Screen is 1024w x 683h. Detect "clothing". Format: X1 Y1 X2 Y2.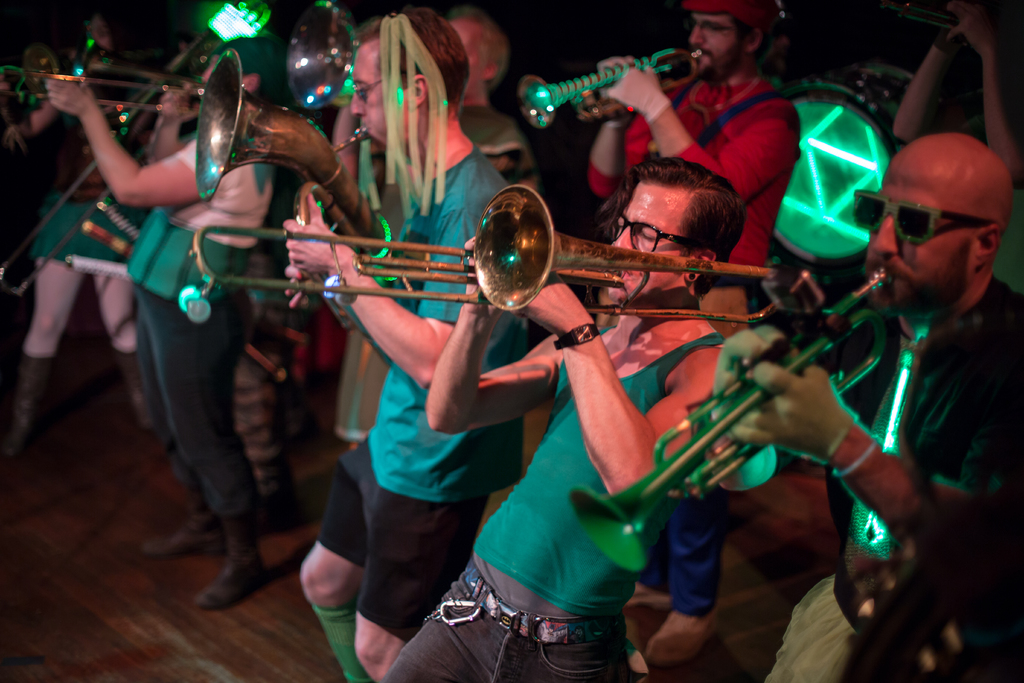
386 325 728 682.
